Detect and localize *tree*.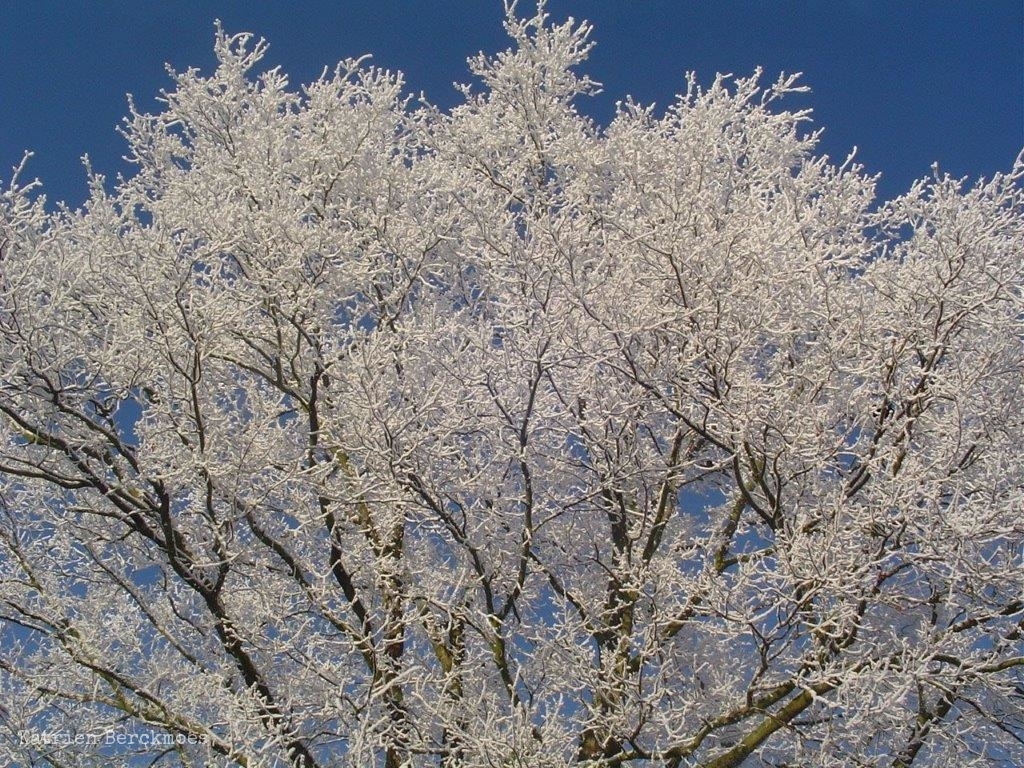
Localized at (0, 0, 1023, 767).
